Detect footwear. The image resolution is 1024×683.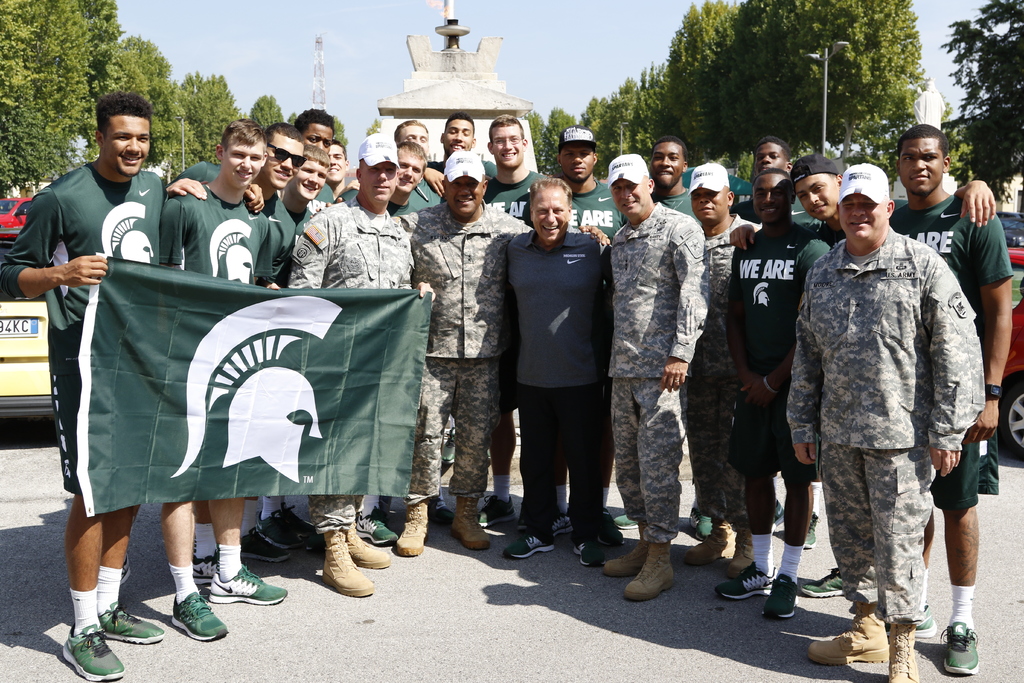
region(255, 504, 304, 548).
